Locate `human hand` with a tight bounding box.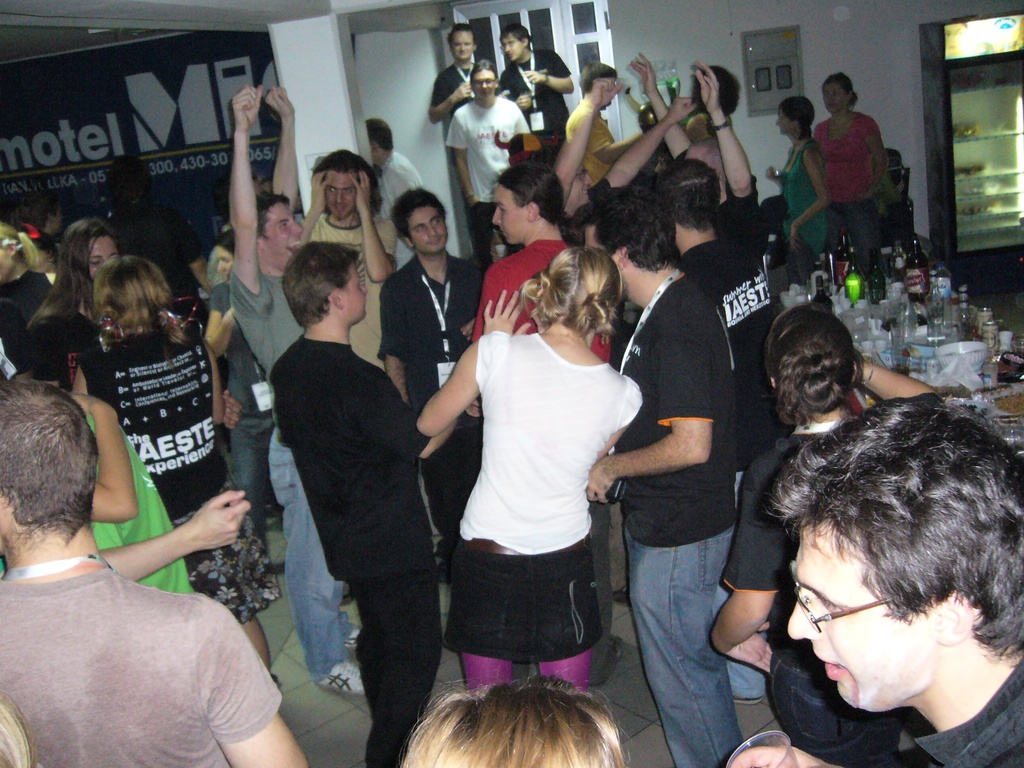
(x1=515, y1=93, x2=533, y2=109).
